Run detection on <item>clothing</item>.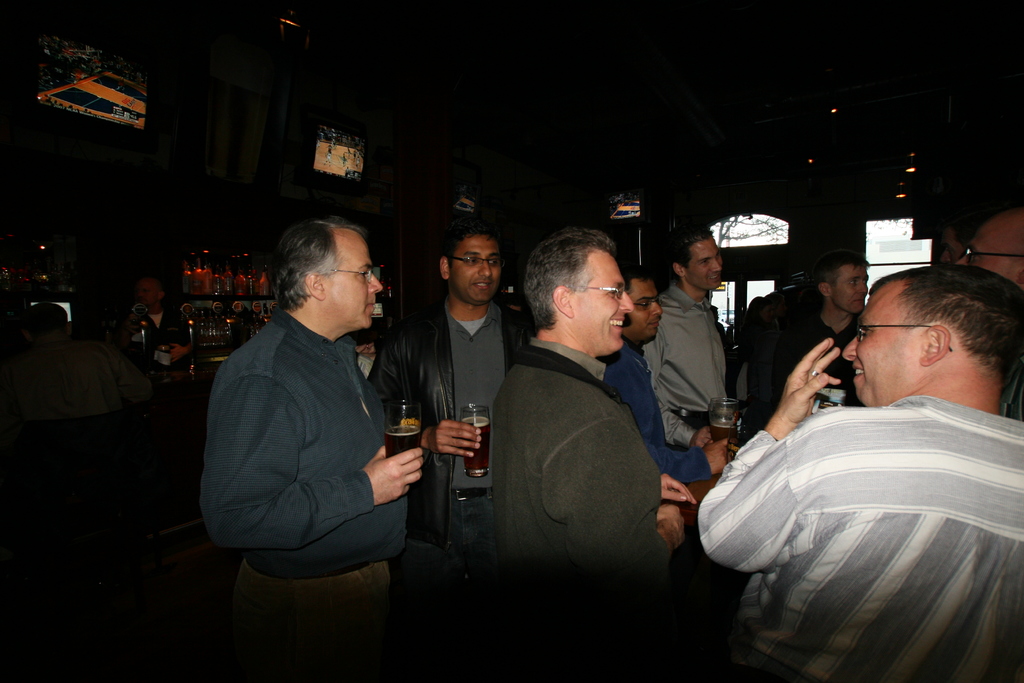
Result: {"left": 361, "top": 288, "right": 539, "bottom": 655}.
